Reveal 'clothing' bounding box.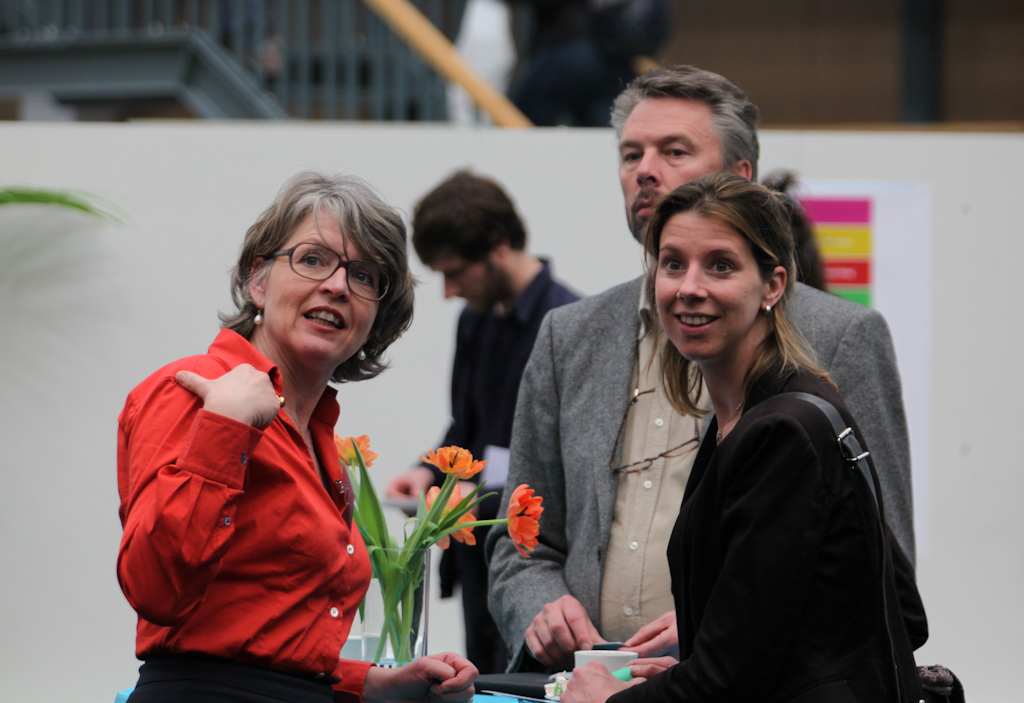
Revealed: box=[488, 257, 911, 671].
